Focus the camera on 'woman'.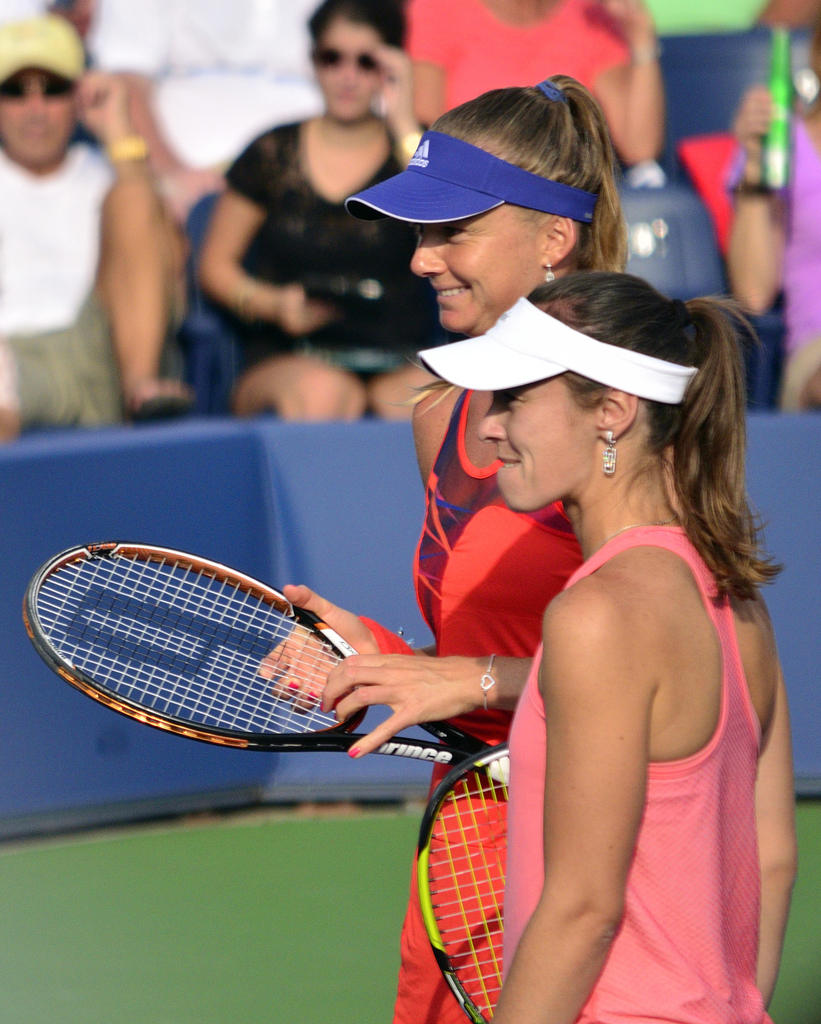
Focus region: {"x1": 195, "y1": 0, "x2": 456, "y2": 429}.
